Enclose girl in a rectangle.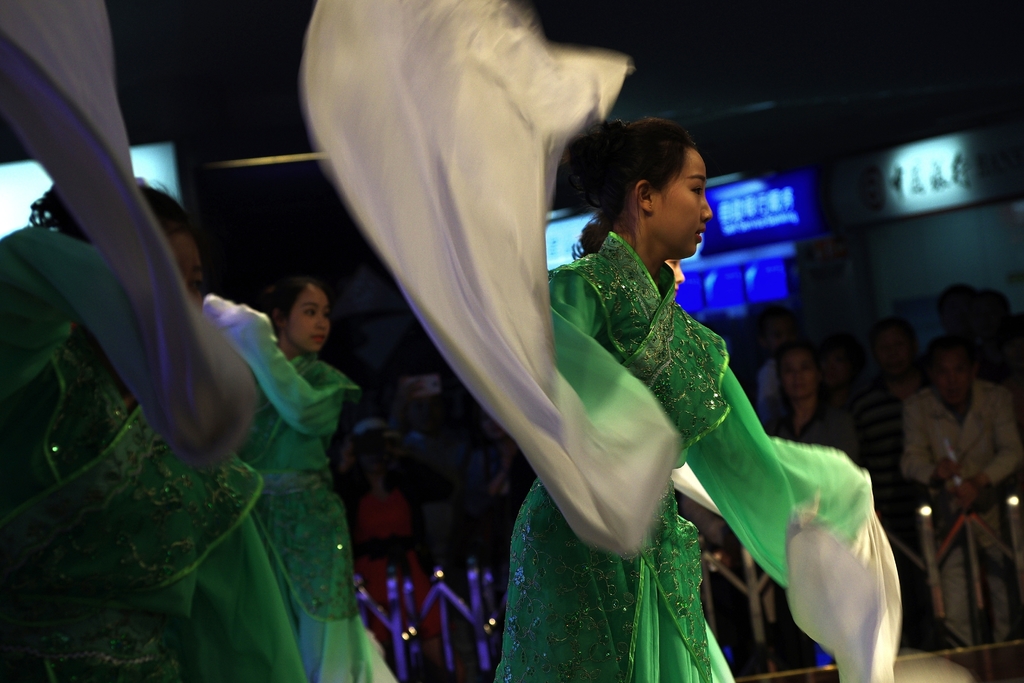
(296, 0, 897, 682).
